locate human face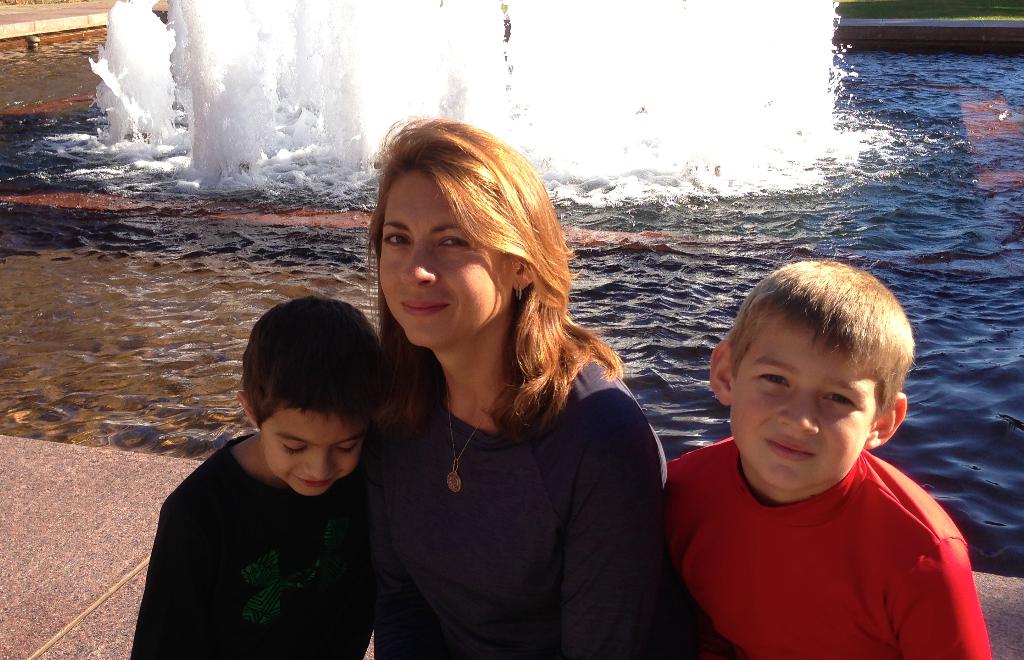
select_region(735, 319, 874, 492)
